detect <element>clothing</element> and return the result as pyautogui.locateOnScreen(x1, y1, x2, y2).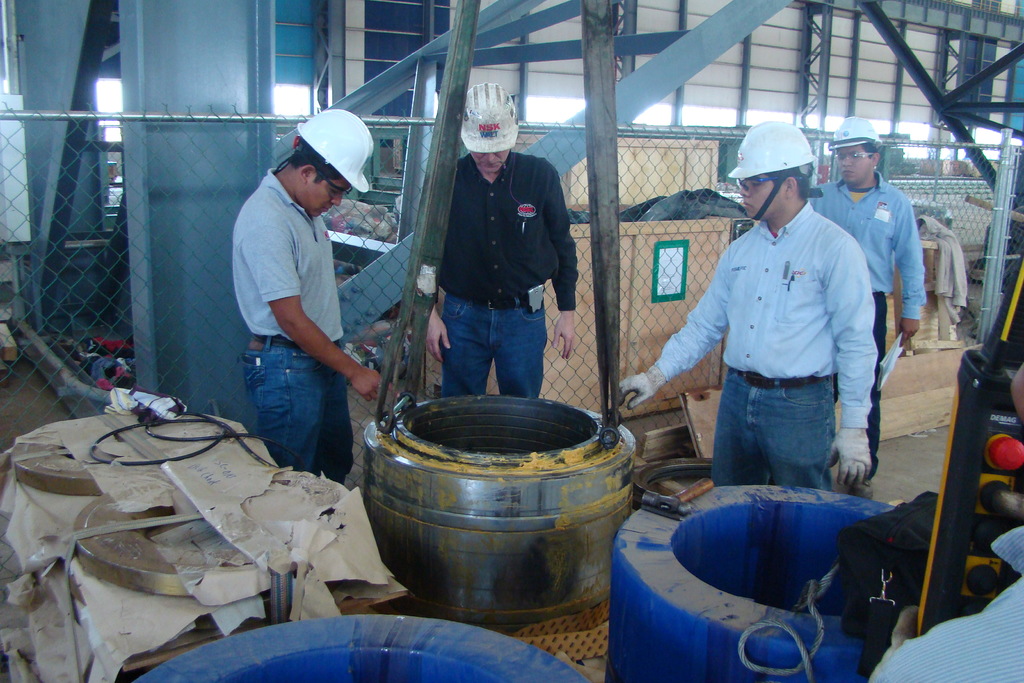
pyautogui.locateOnScreen(917, 214, 968, 324).
